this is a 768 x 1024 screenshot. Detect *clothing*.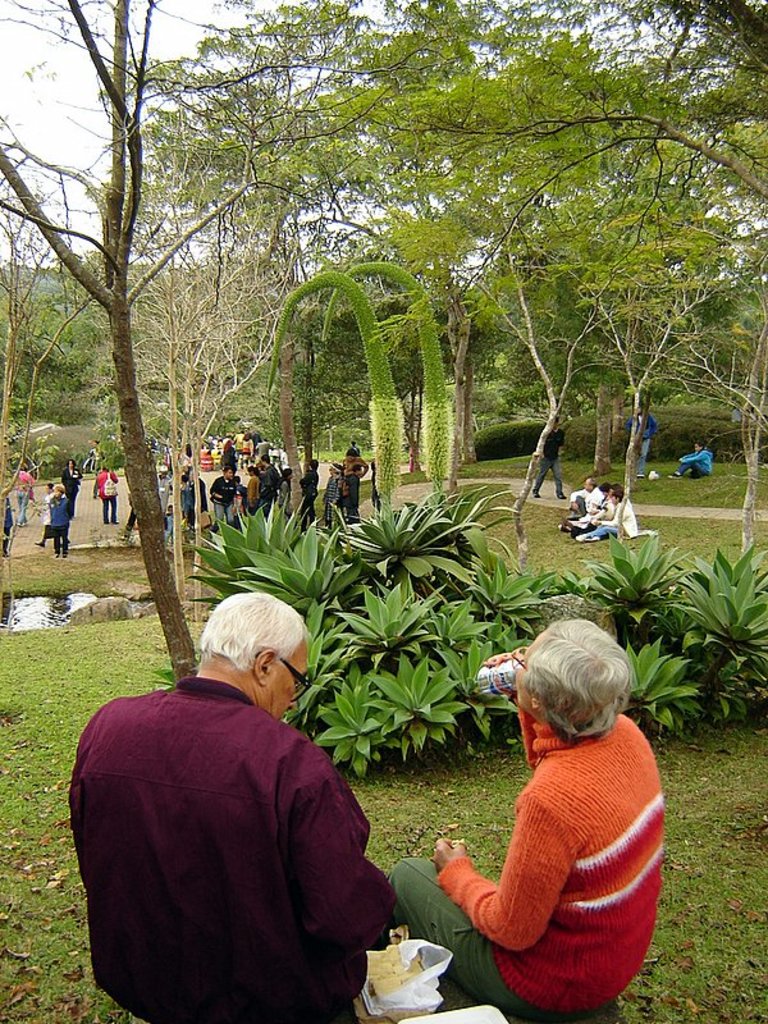
box=[90, 468, 114, 526].
